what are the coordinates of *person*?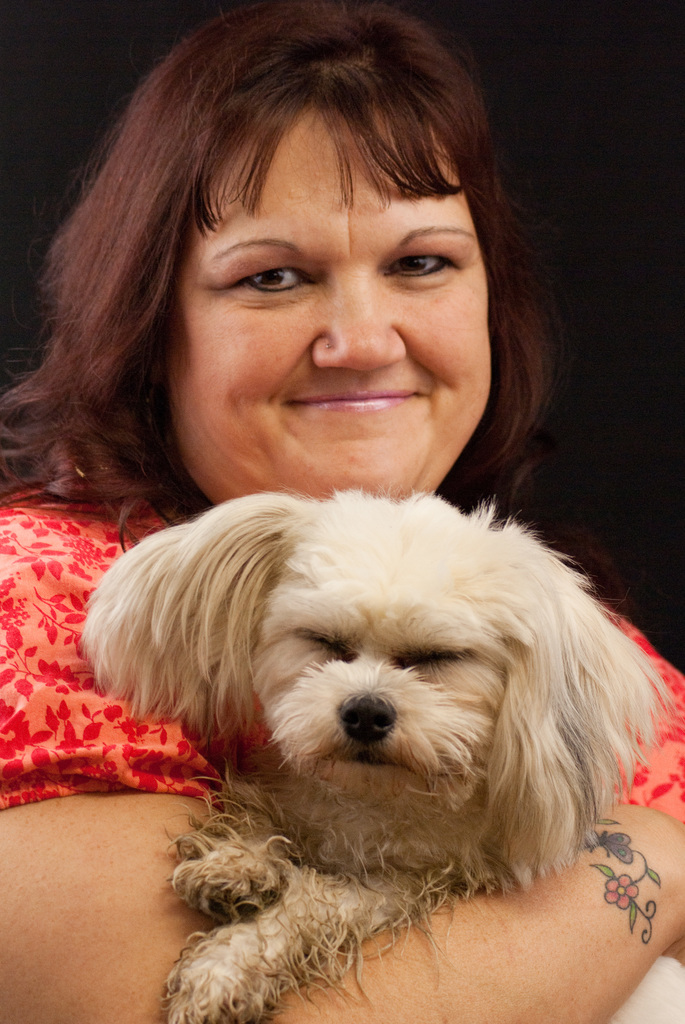
x1=0, y1=0, x2=684, y2=1023.
